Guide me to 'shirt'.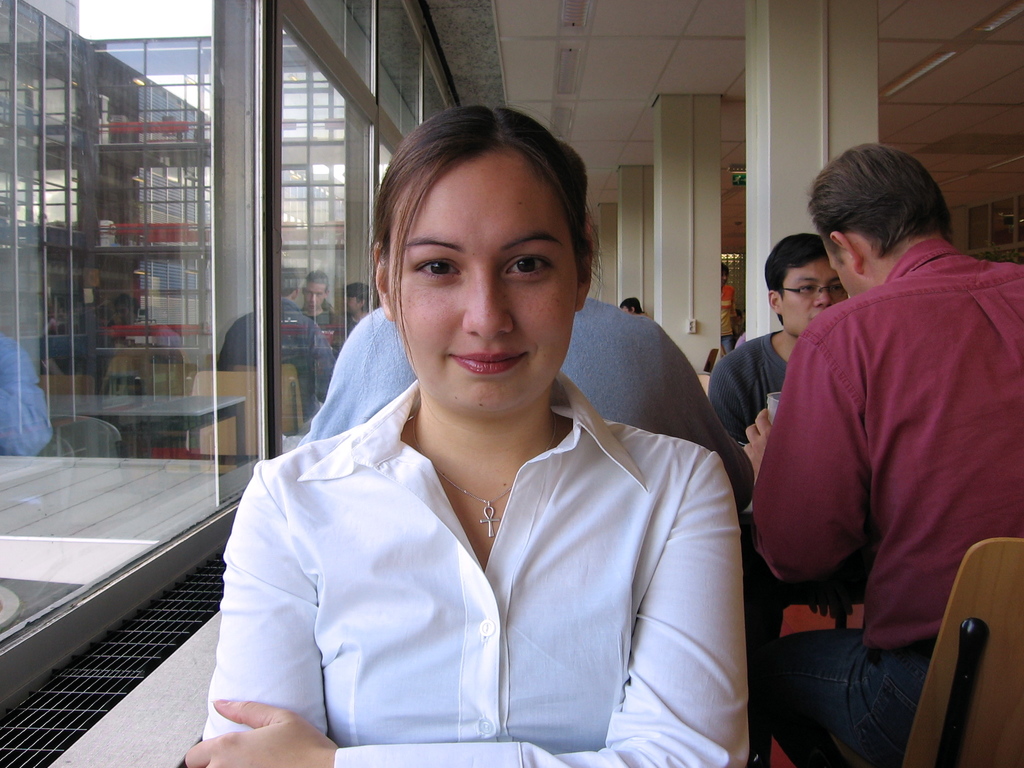
Guidance: [203, 372, 752, 767].
